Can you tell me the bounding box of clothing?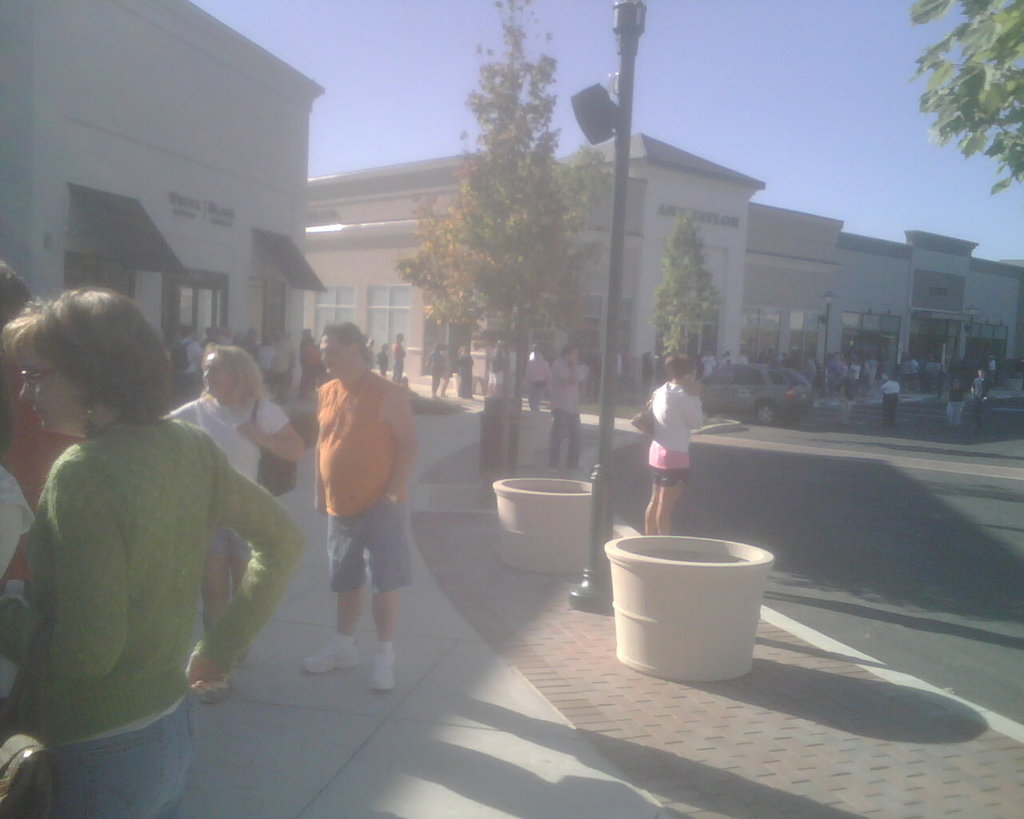
[427,348,446,392].
